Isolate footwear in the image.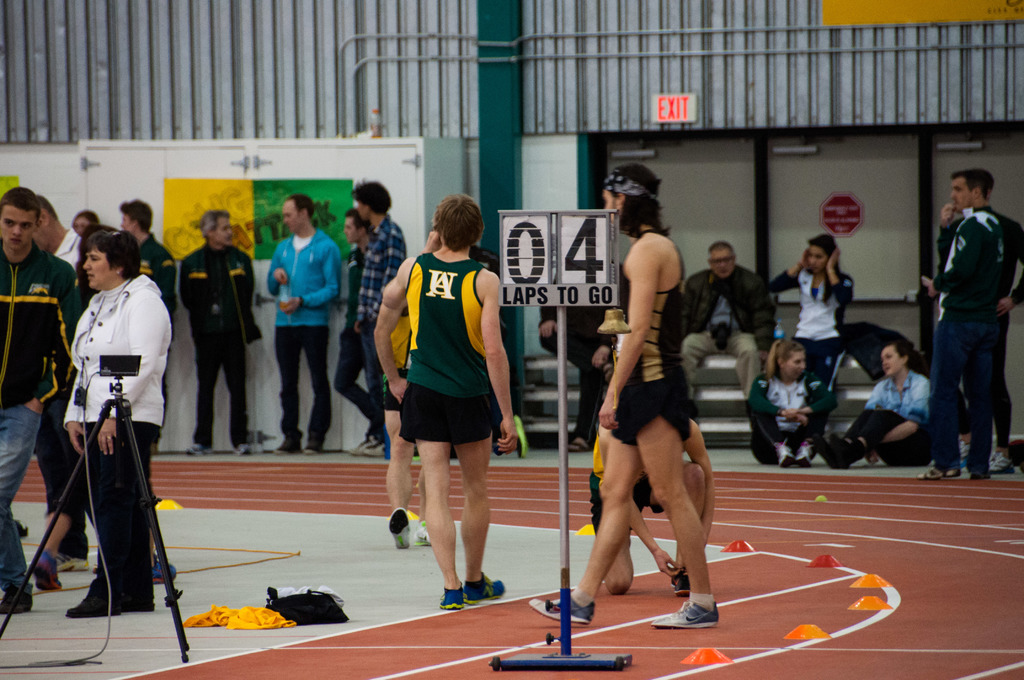
Isolated region: (829, 433, 851, 464).
